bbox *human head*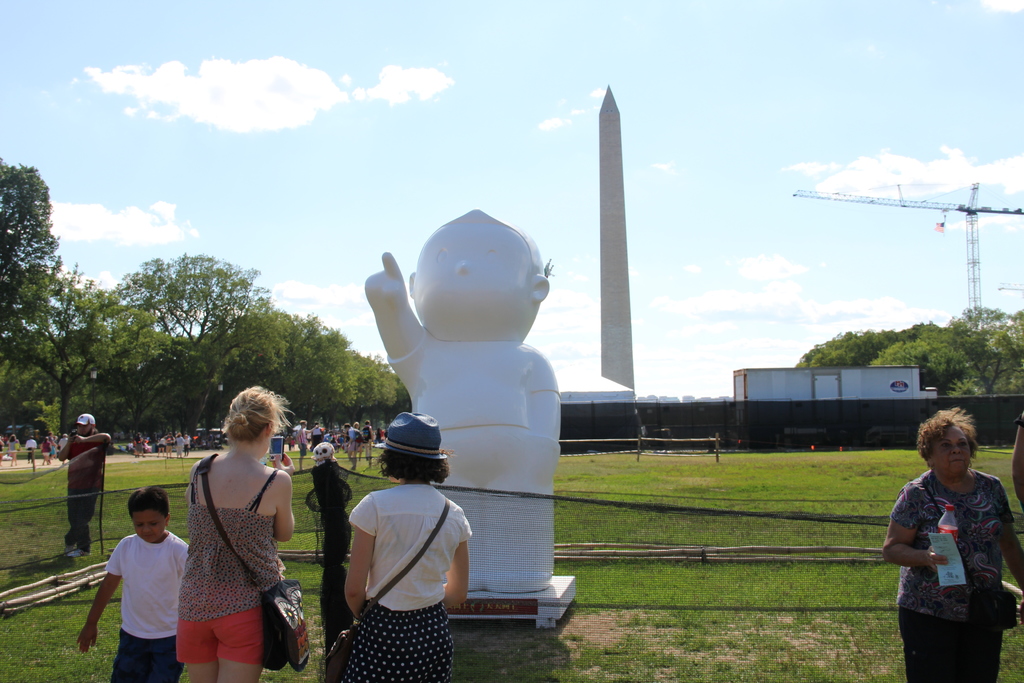
[25,432,38,441]
